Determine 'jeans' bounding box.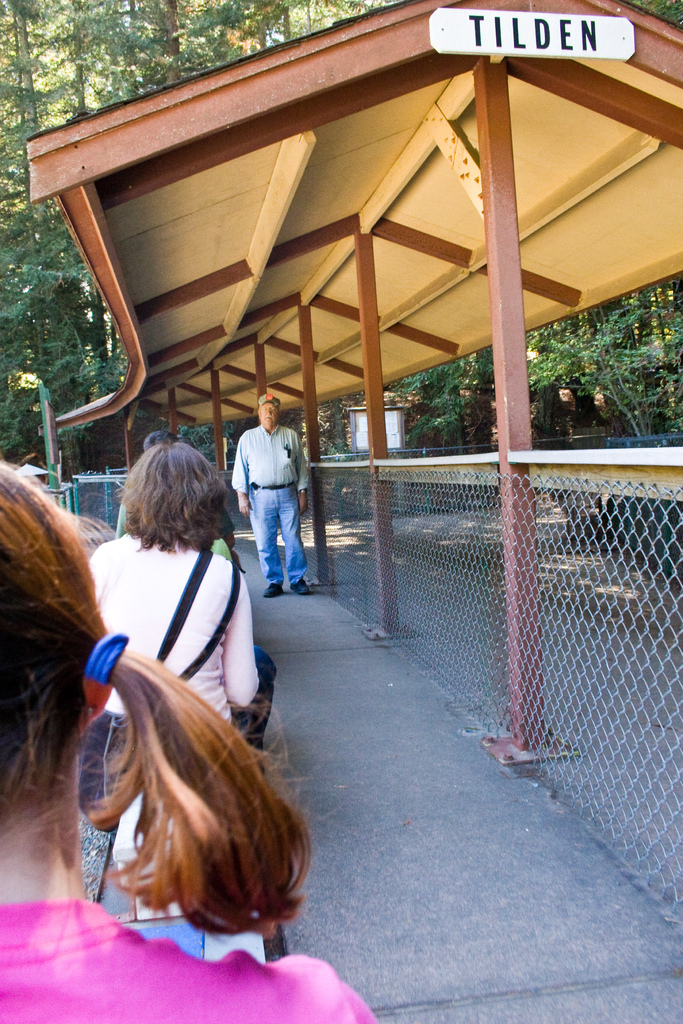
Determined: pyautogui.locateOnScreen(242, 489, 302, 593).
